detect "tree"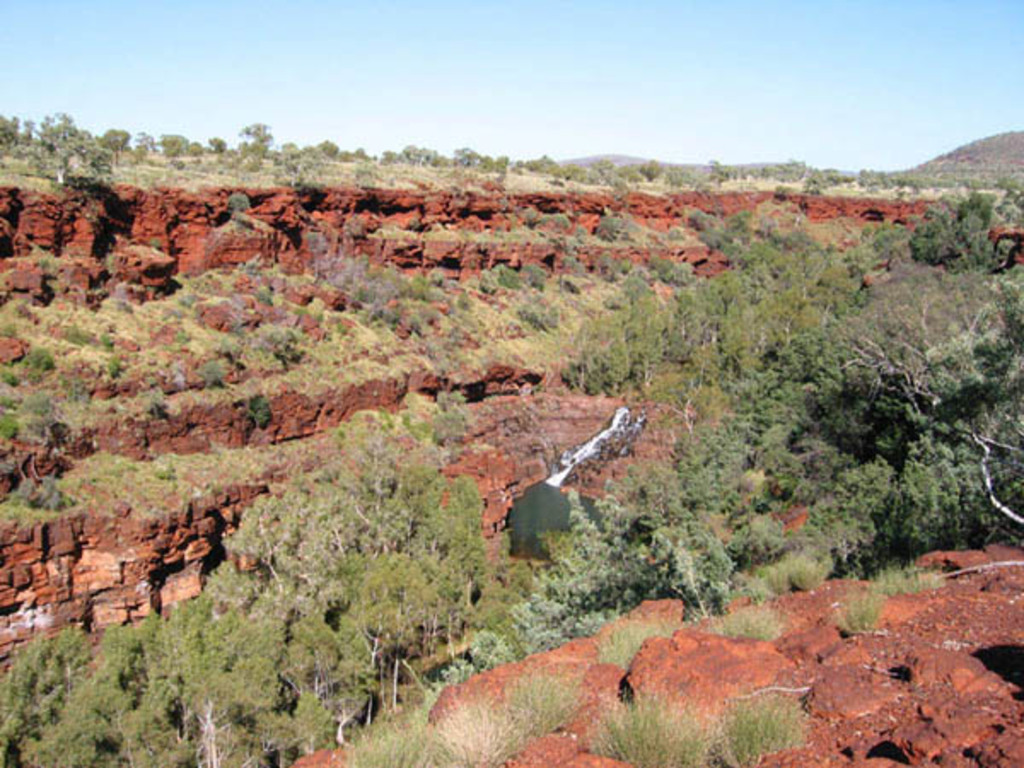
(565, 314, 686, 437)
